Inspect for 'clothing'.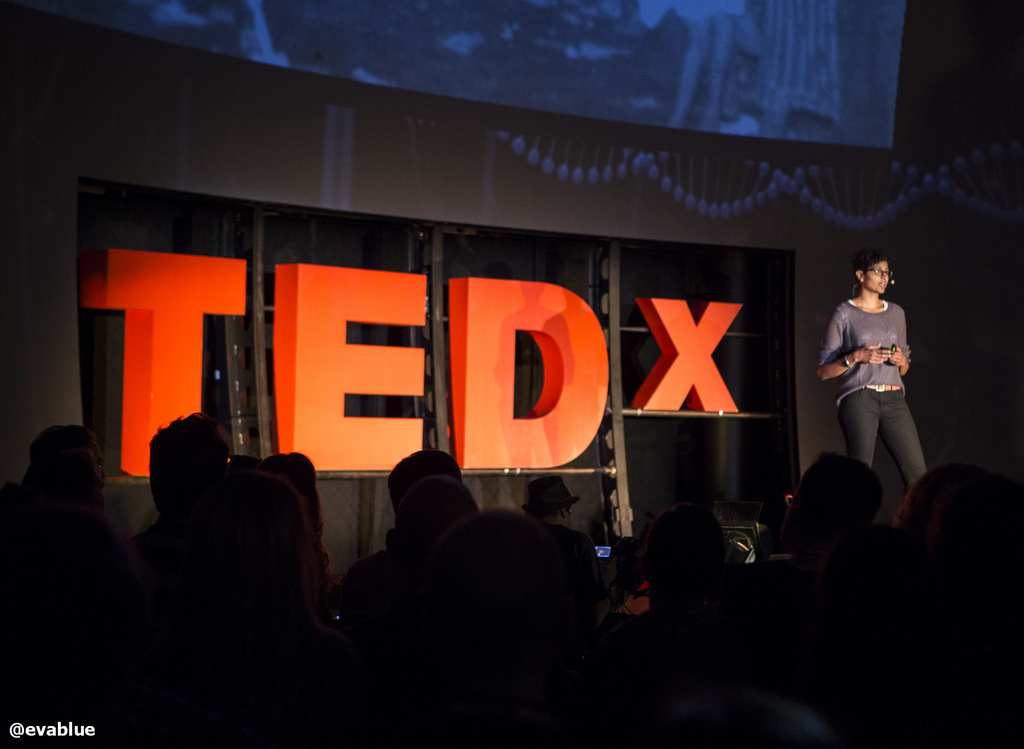
Inspection: locate(813, 283, 937, 470).
